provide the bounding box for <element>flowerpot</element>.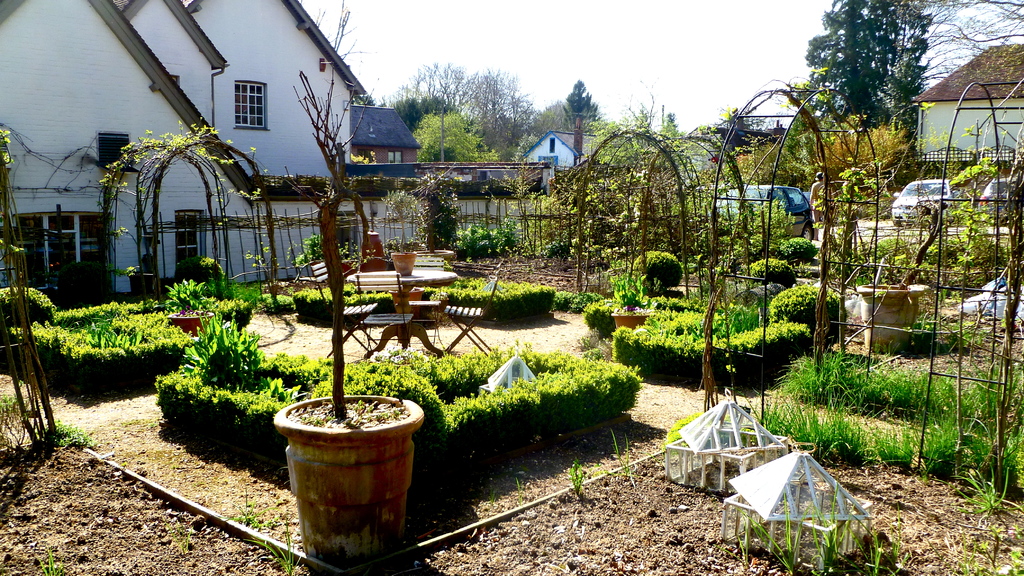
[x1=170, y1=306, x2=211, y2=335].
